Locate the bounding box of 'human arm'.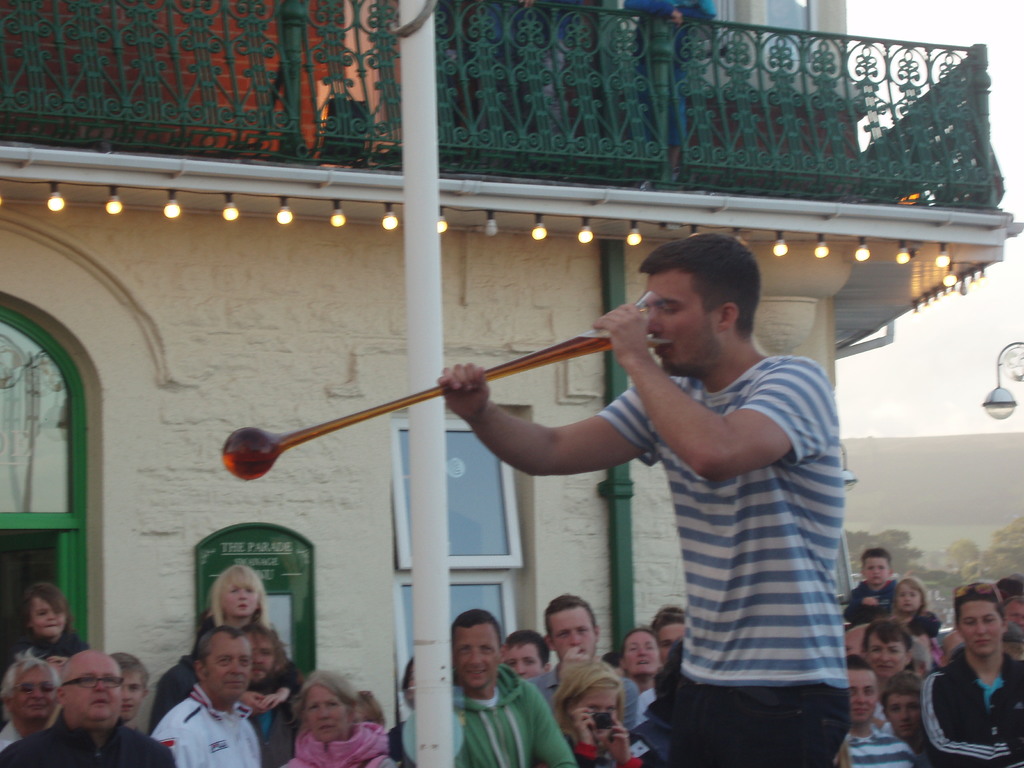
Bounding box: region(593, 297, 841, 486).
